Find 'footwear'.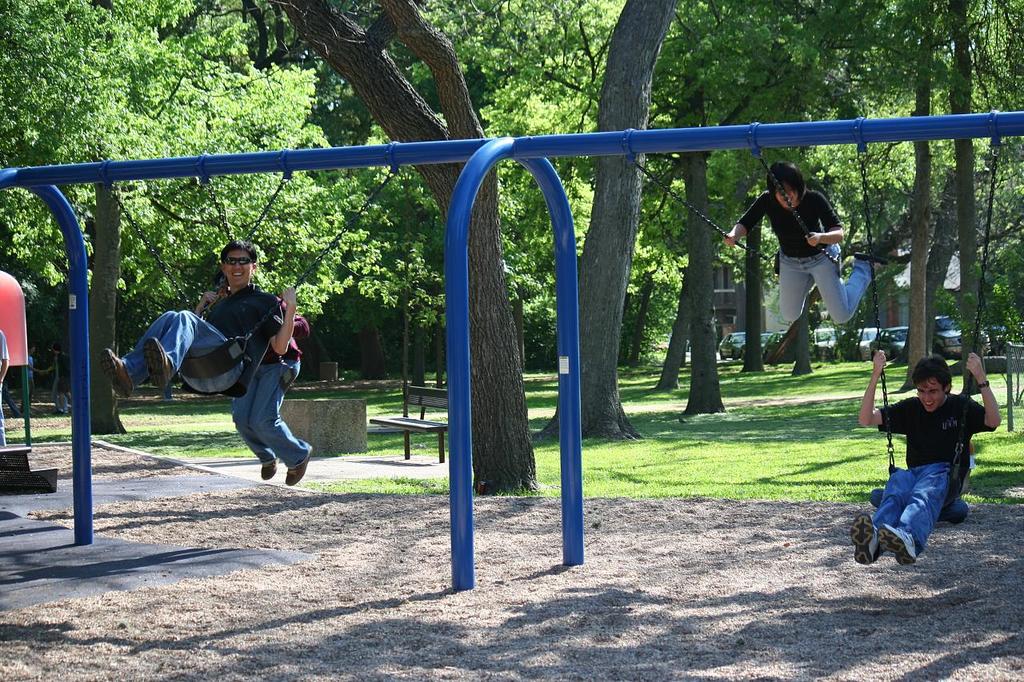
detection(98, 350, 134, 403).
